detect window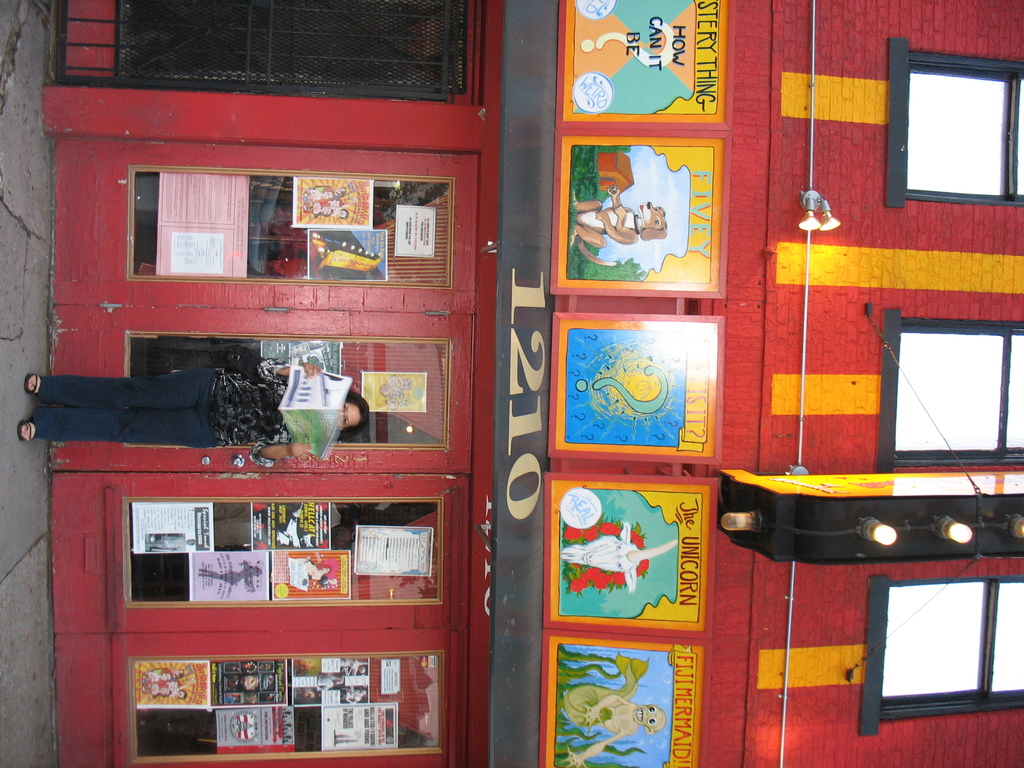
[left=893, top=23, right=1014, bottom=220]
